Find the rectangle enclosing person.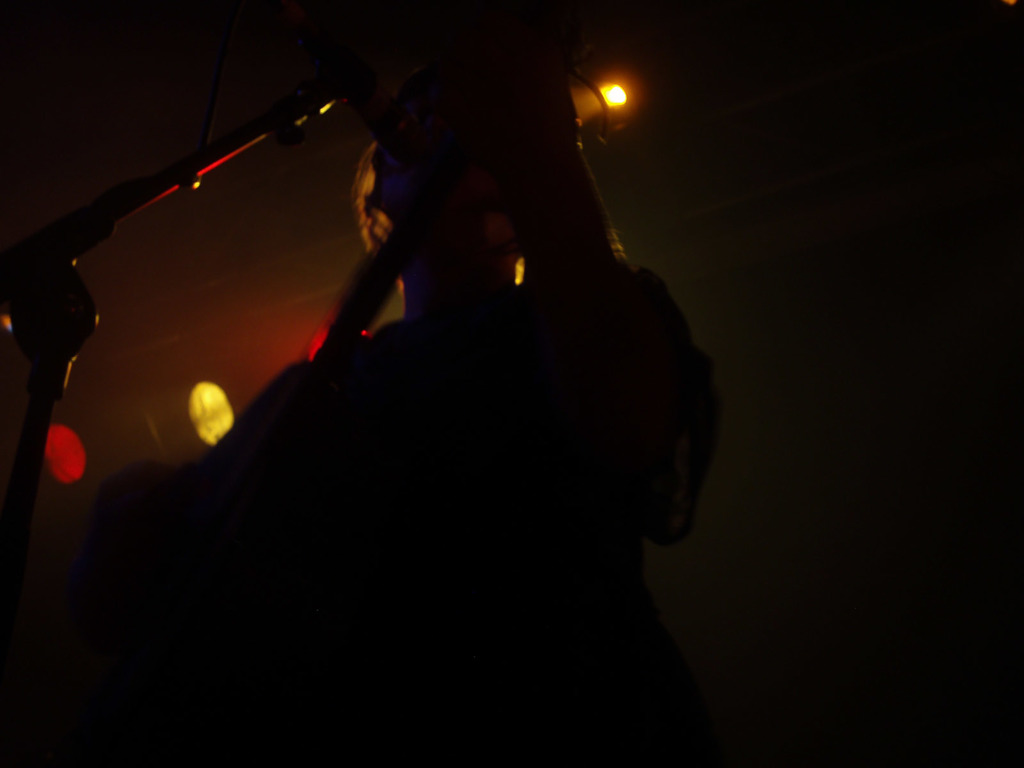
{"x1": 0, "y1": 53, "x2": 723, "y2": 478}.
